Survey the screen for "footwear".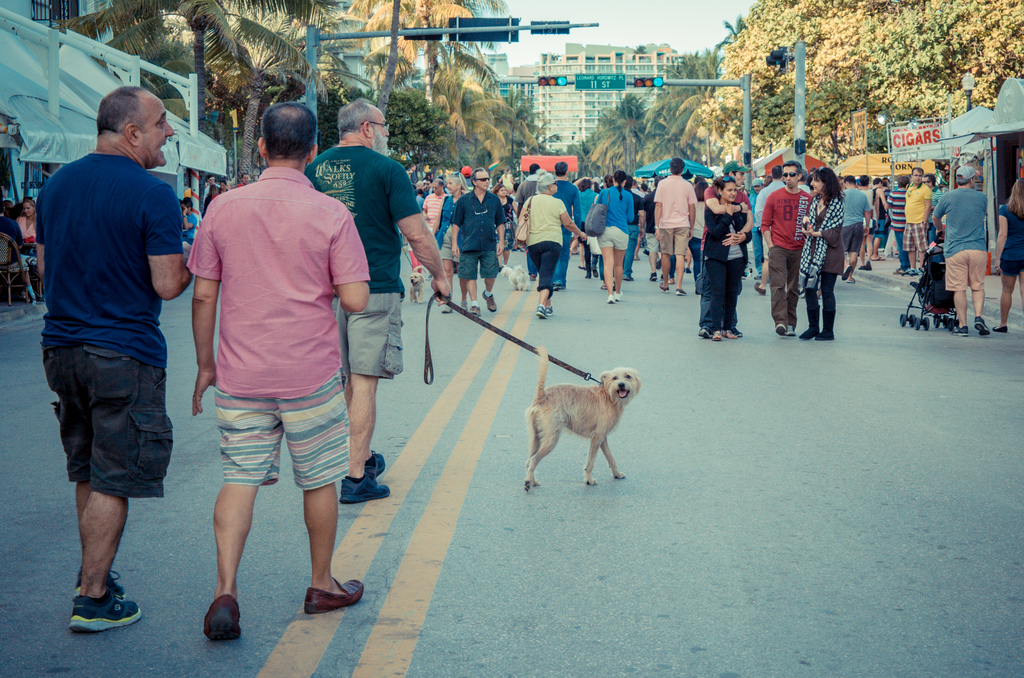
Survey found: (528, 274, 536, 280).
